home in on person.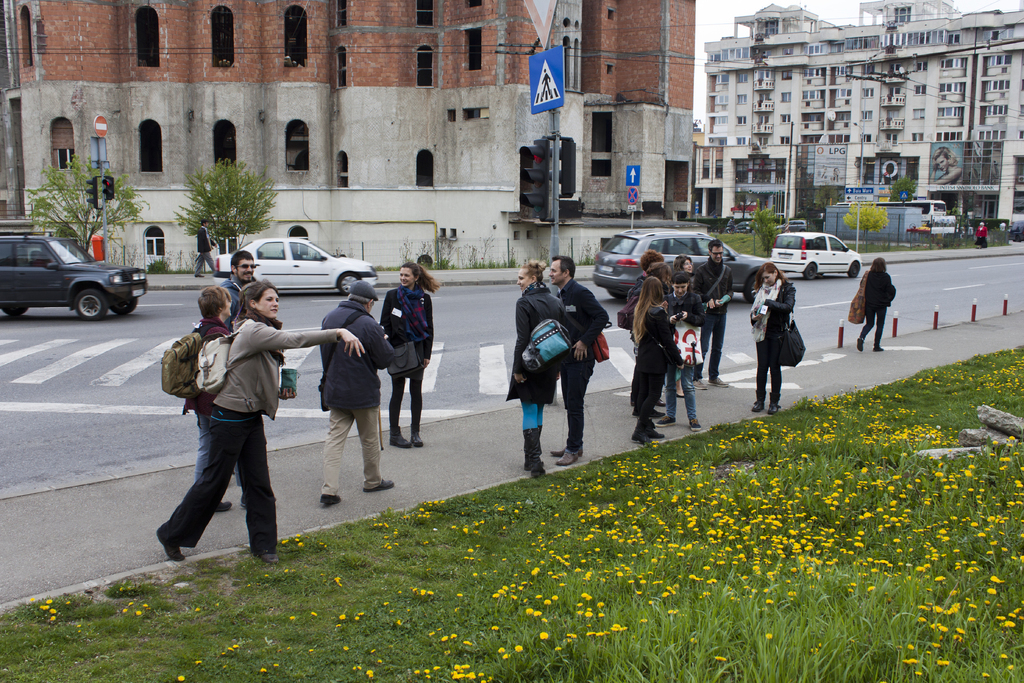
Homed in at 164, 290, 257, 523.
